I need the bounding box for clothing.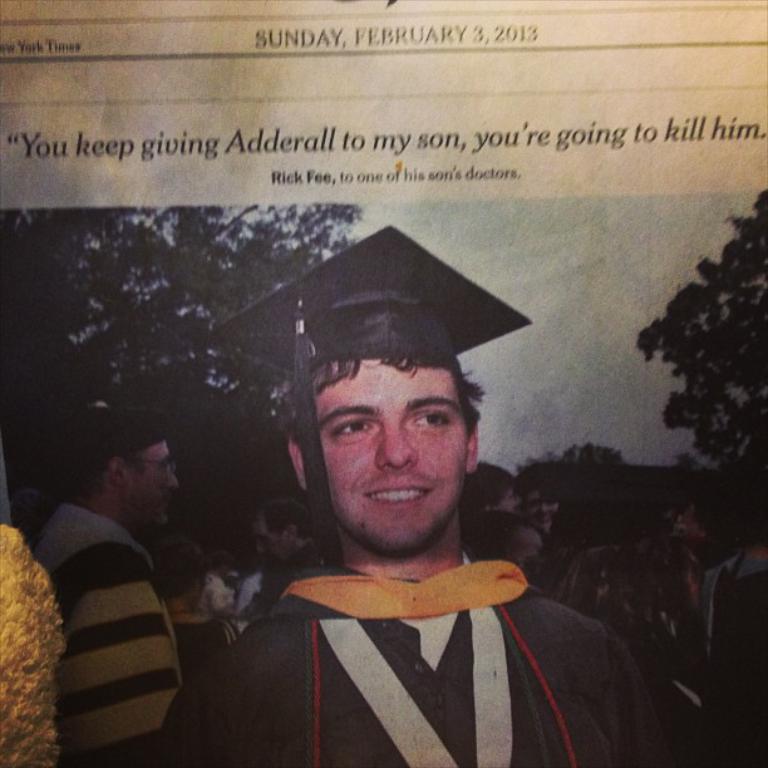
Here it is: <box>245,541,328,622</box>.
